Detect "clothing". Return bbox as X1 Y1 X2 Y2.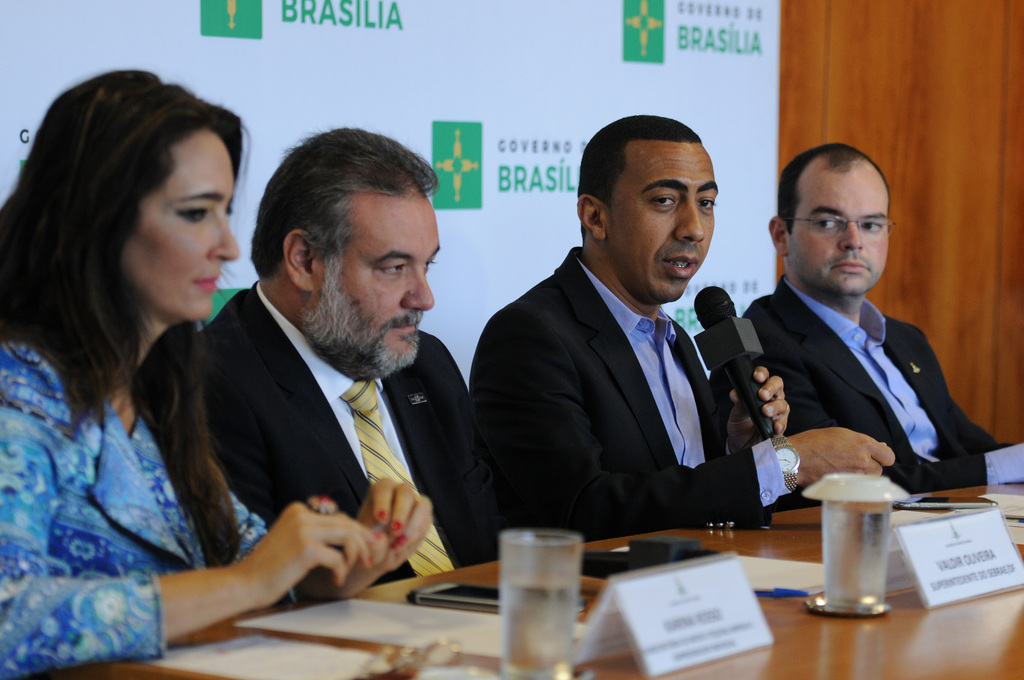
711 216 984 535.
